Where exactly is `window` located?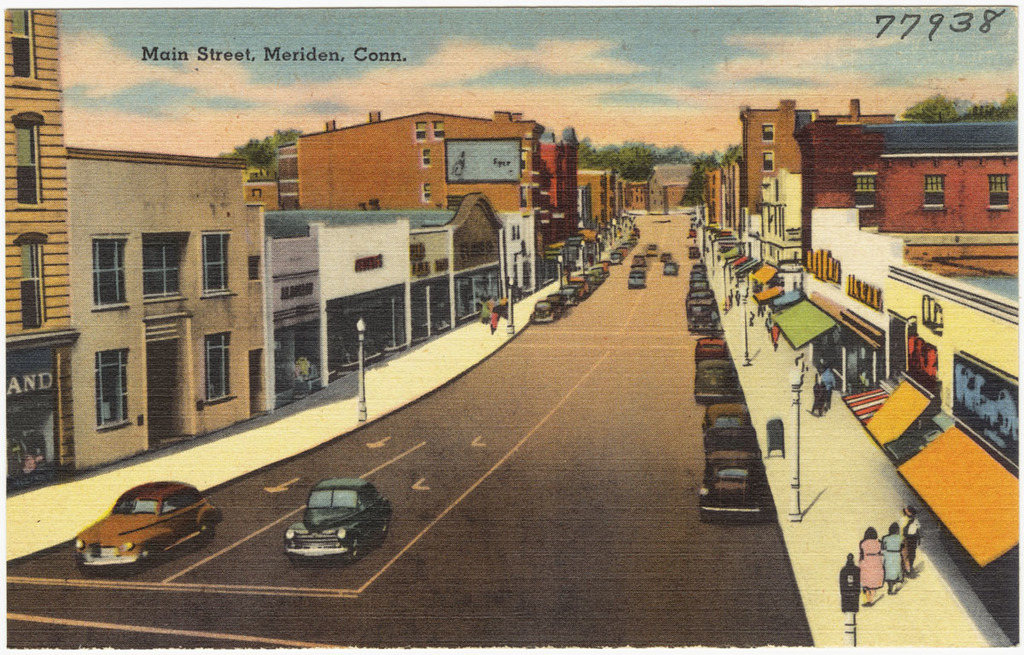
Its bounding box is select_region(10, 8, 37, 81).
